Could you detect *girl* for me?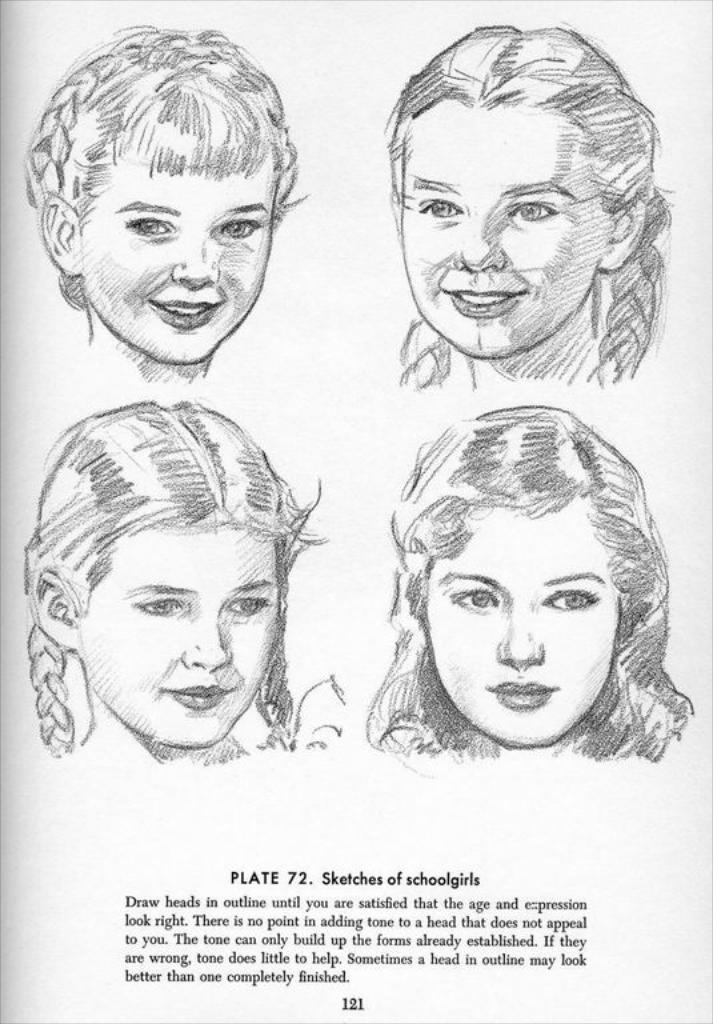
Detection result: 339/393/689/776.
